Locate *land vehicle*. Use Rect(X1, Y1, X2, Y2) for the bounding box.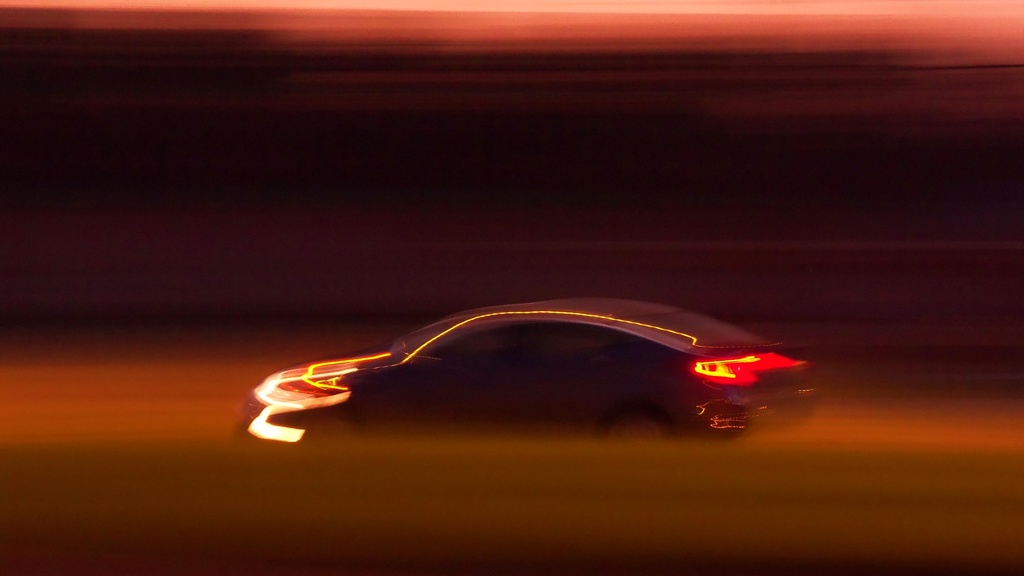
Rect(214, 289, 821, 463).
